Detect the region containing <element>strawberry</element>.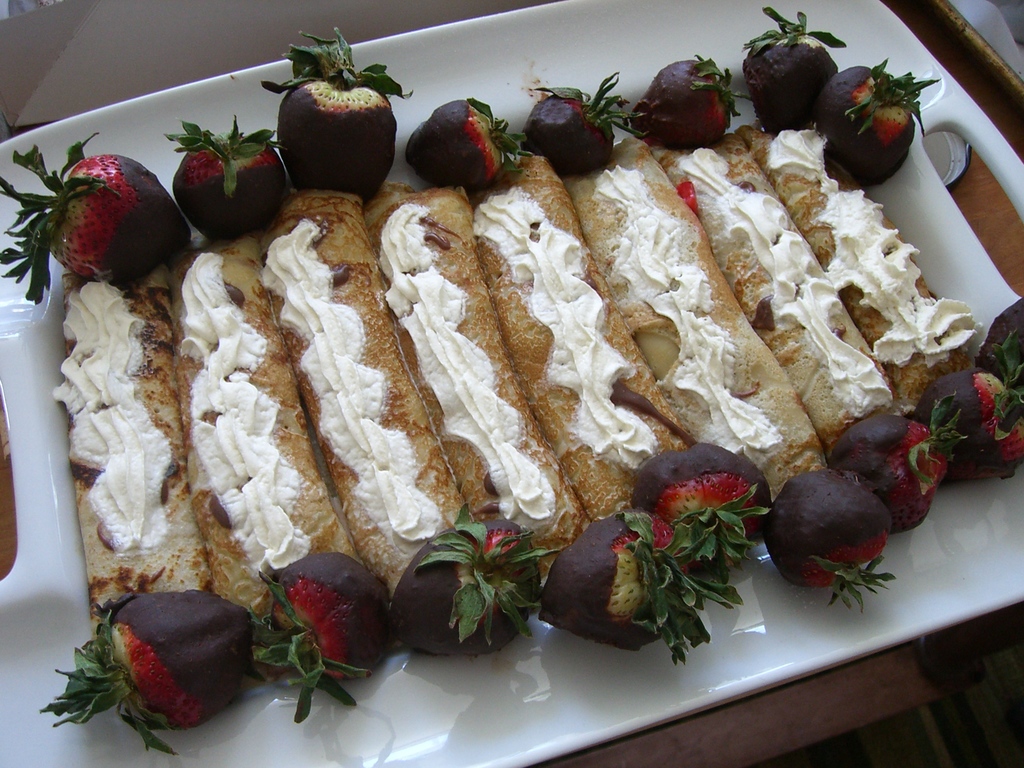
Rect(922, 371, 1023, 482).
